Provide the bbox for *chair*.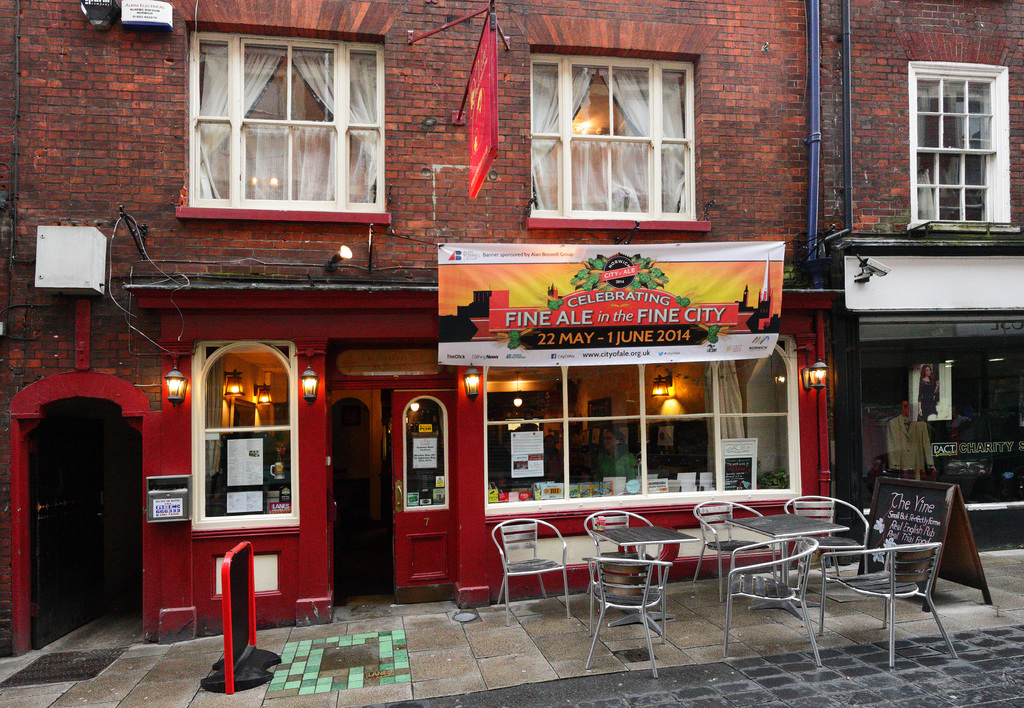
(left=492, top=510, right=574, bottom=619).
